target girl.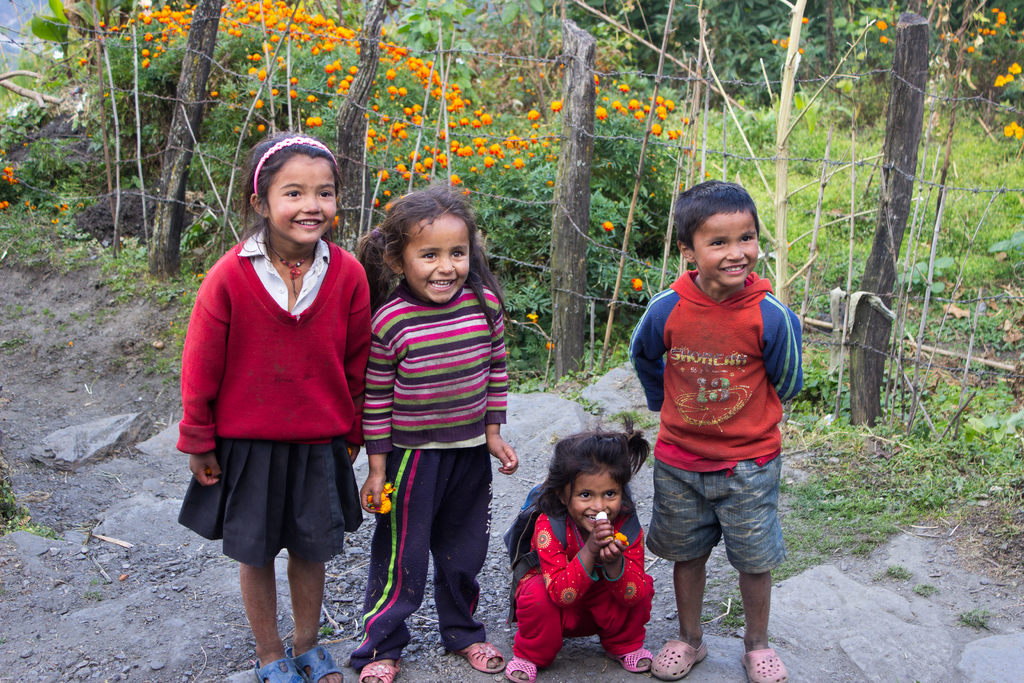
Target region: [x1=348, y1=179, x2=522, y2=682].
